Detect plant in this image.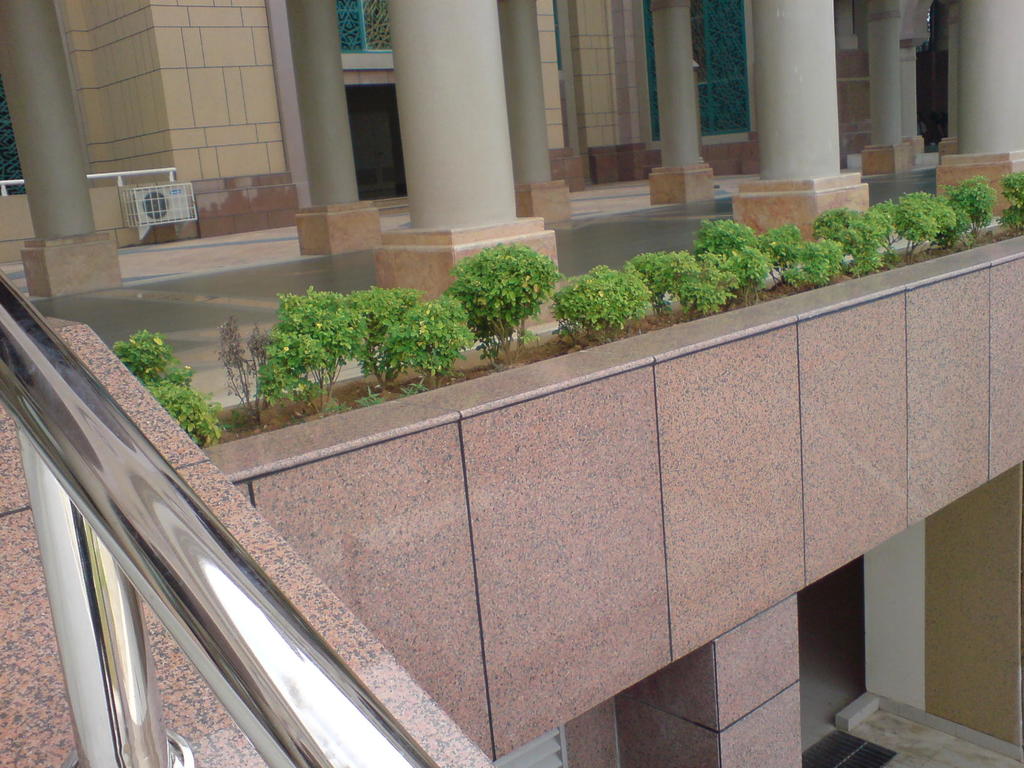
Detection: x1=444 y1=241 x2=567 y2=371.
